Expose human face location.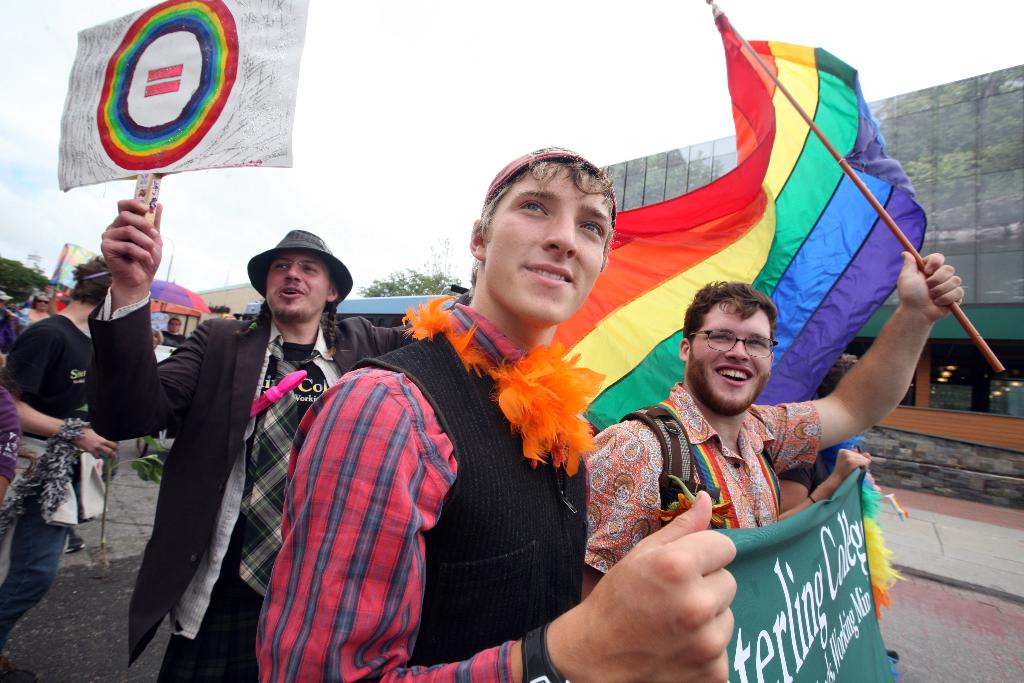
Exposed at [692,299,776,409].
